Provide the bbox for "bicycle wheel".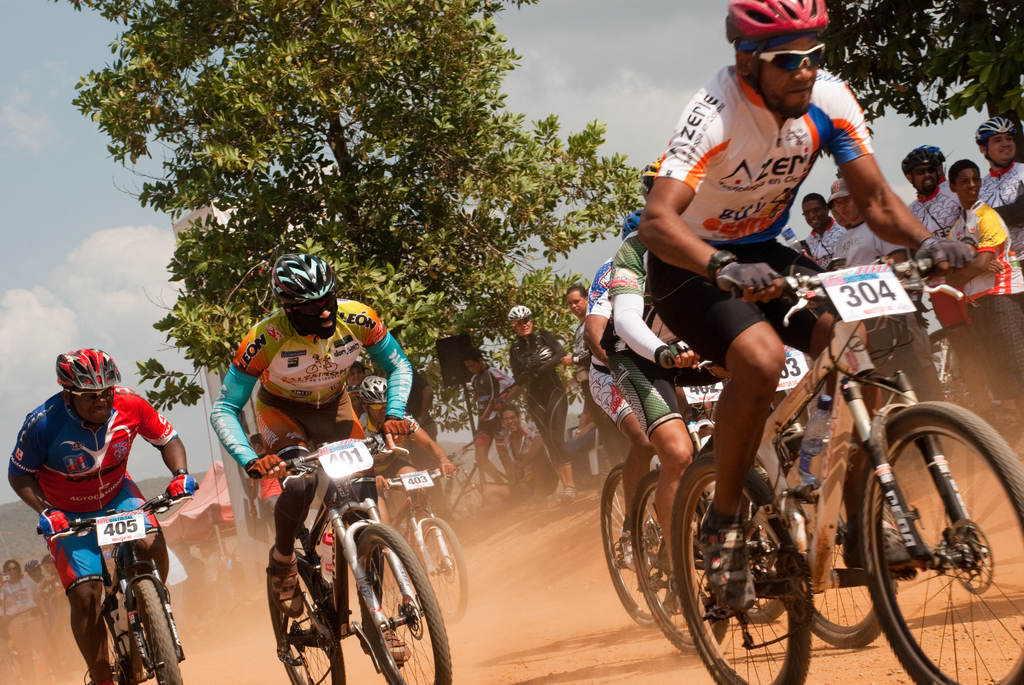
<bbox>402, 513, 470, 619</bbox>.
